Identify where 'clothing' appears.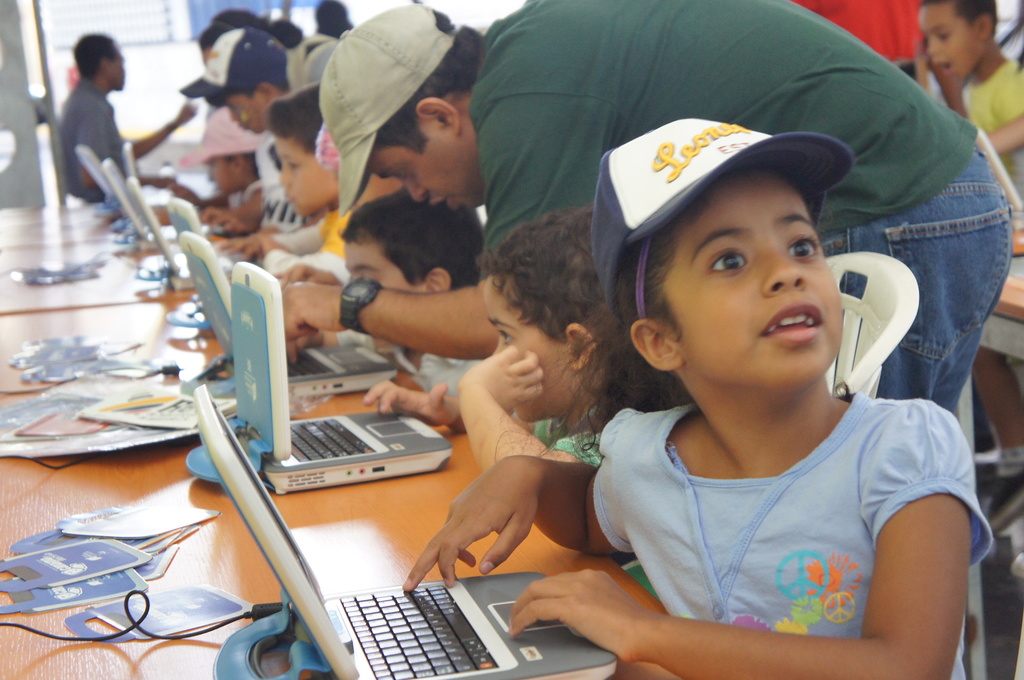
Appears at (60,79,127,202).
